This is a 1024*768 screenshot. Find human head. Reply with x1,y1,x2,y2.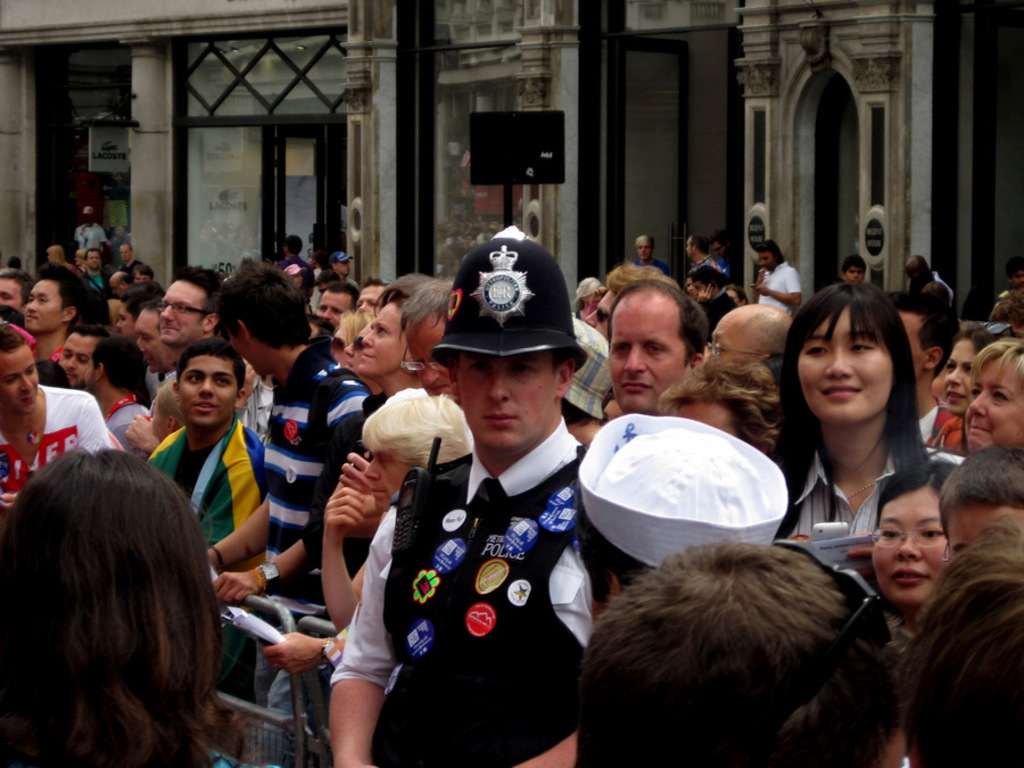
997,291,1023,338.
